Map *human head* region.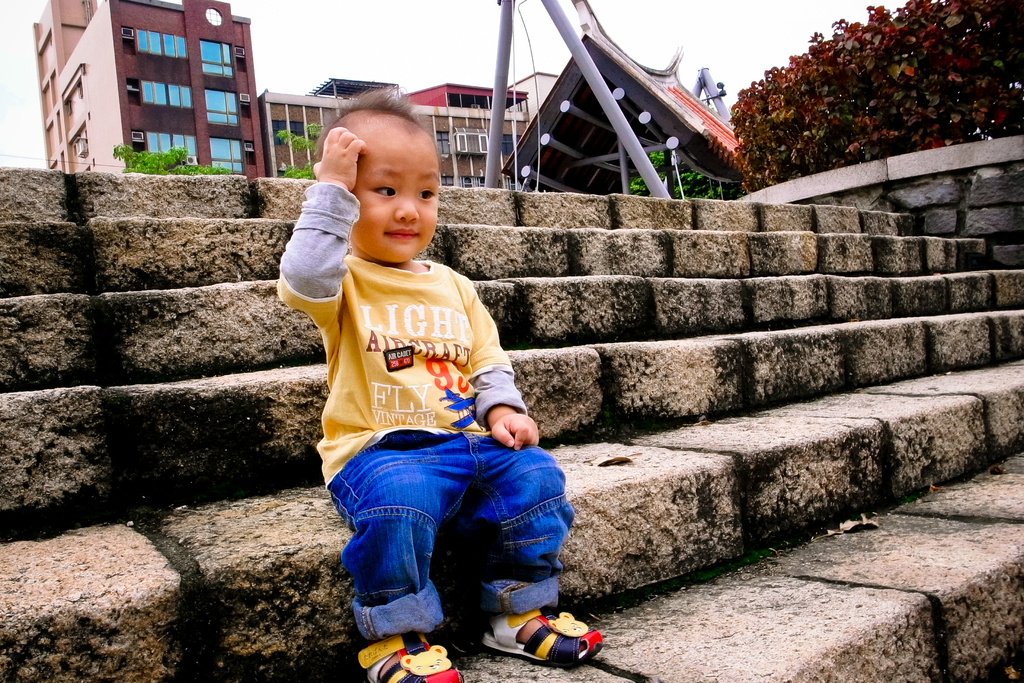
Mapped to (301,86,442,274).
